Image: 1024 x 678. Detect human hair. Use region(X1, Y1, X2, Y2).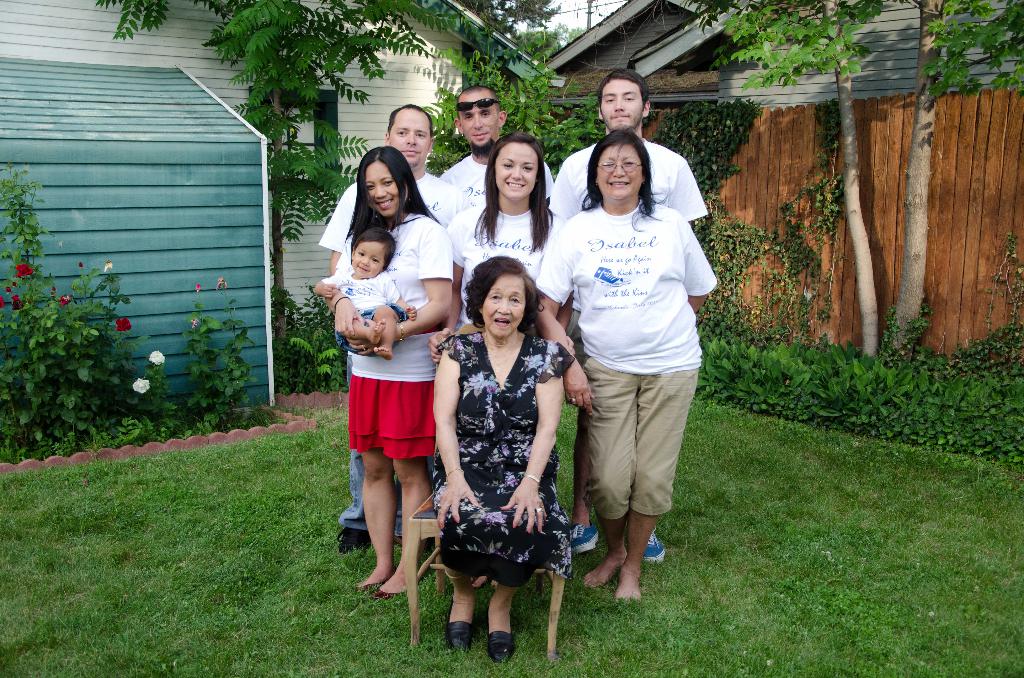
region(579, 123, 659, 207).
